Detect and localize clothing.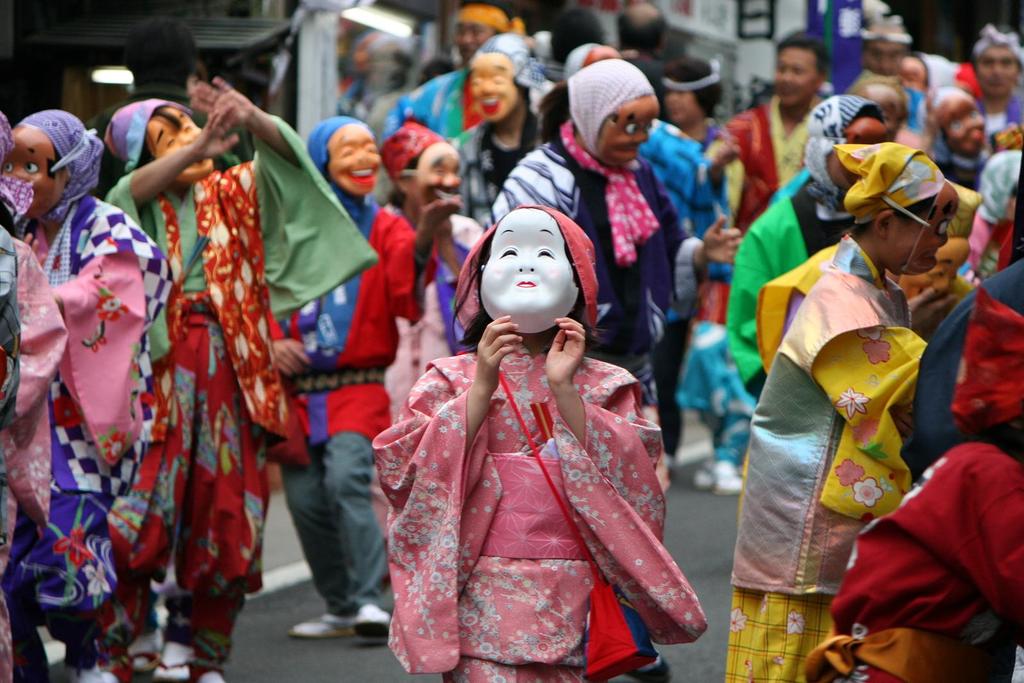
Localized at [714,91,815,217].
